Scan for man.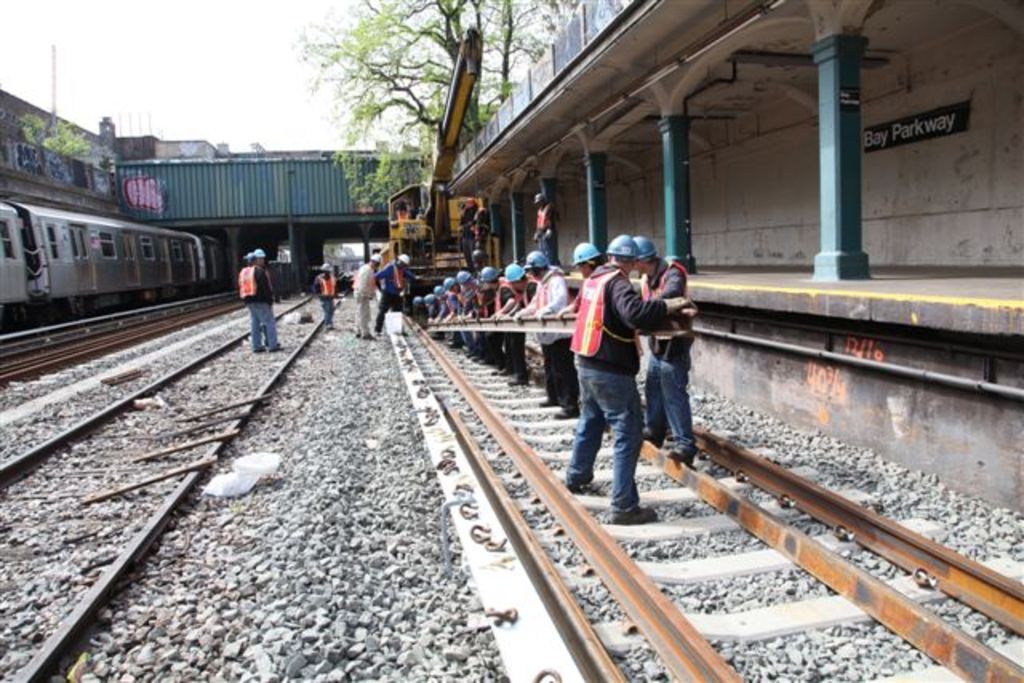
Scan result: pyautogui.locateOnScreen(534, 194, 558, 259).
